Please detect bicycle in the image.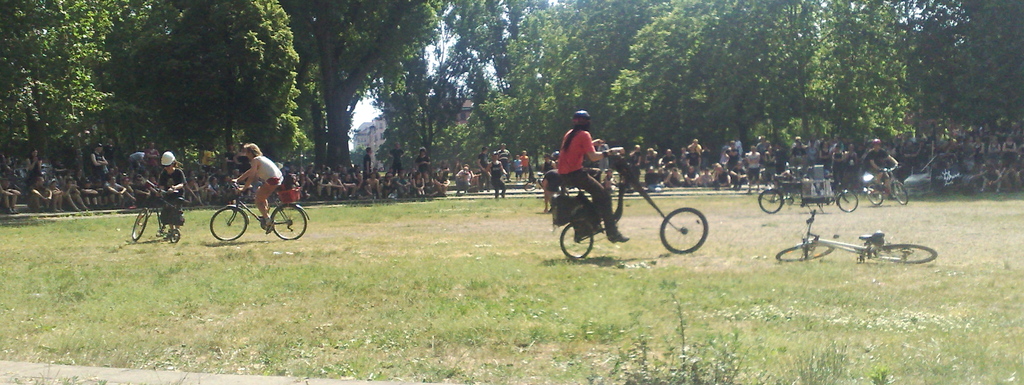
[128,185,180,246].
